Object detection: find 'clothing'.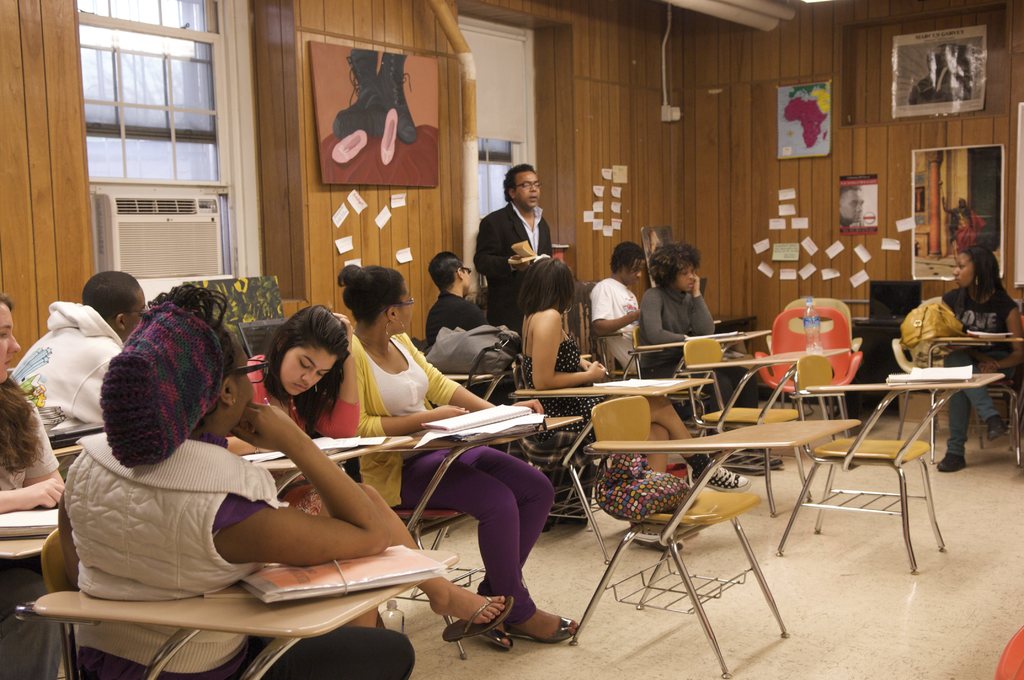
left=239, top=350, right=366, bottom=515.
